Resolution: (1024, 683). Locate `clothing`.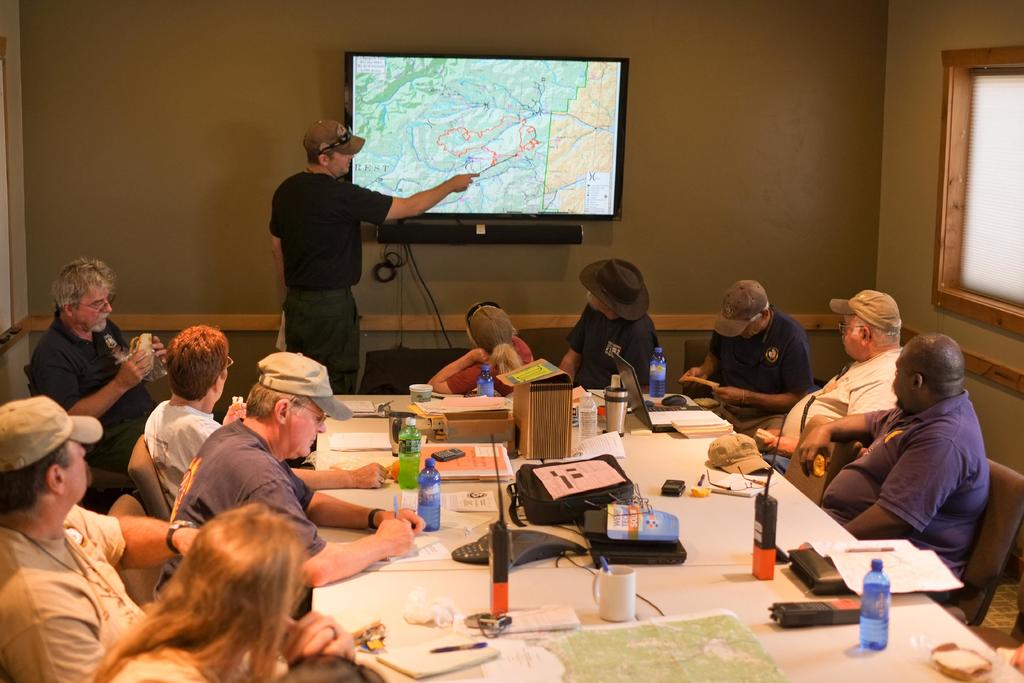
(0,514,147,682).
